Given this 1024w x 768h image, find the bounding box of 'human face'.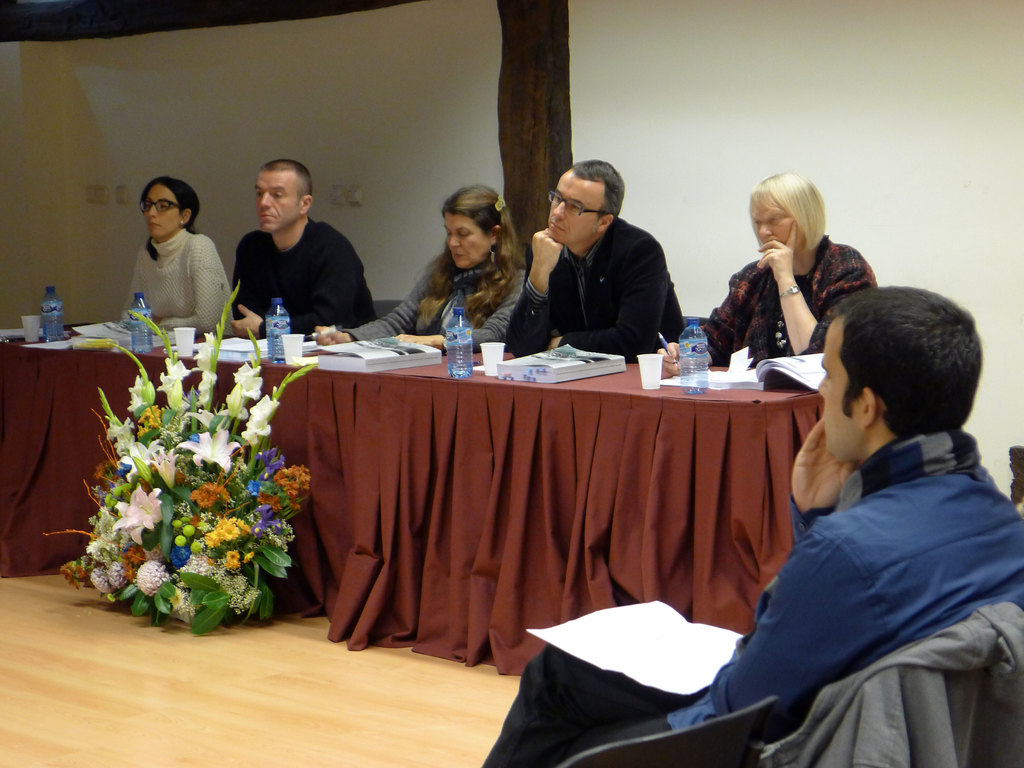
545 182 604 246.
